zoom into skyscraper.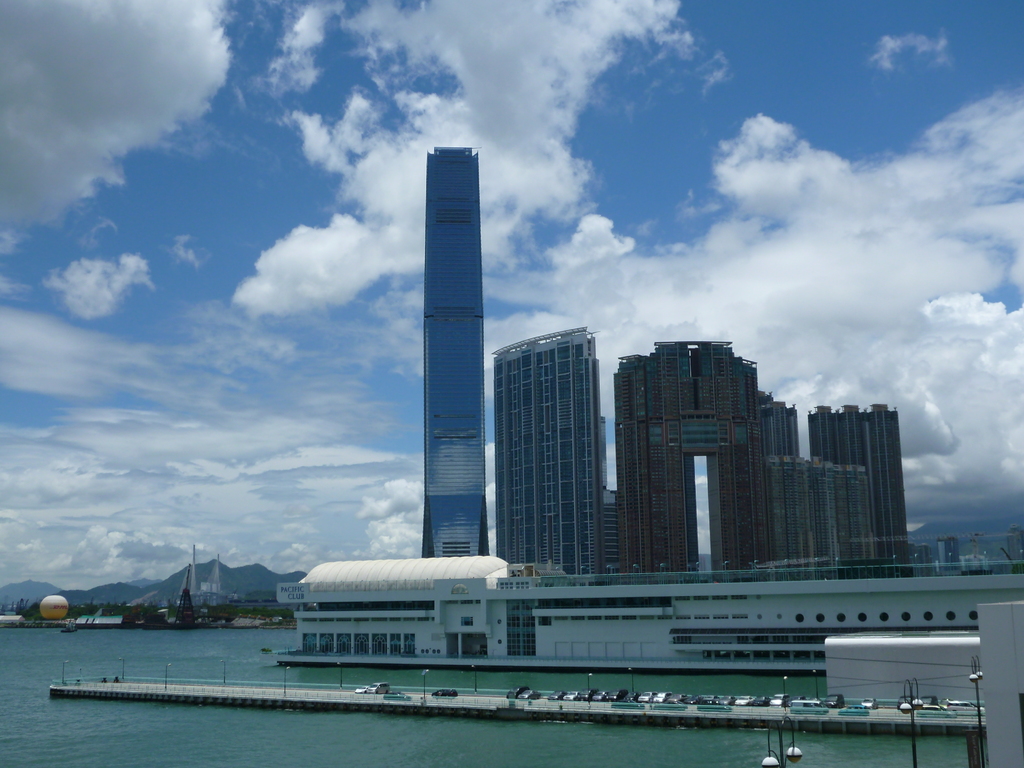
Zoom target: 609:354:769:573.
